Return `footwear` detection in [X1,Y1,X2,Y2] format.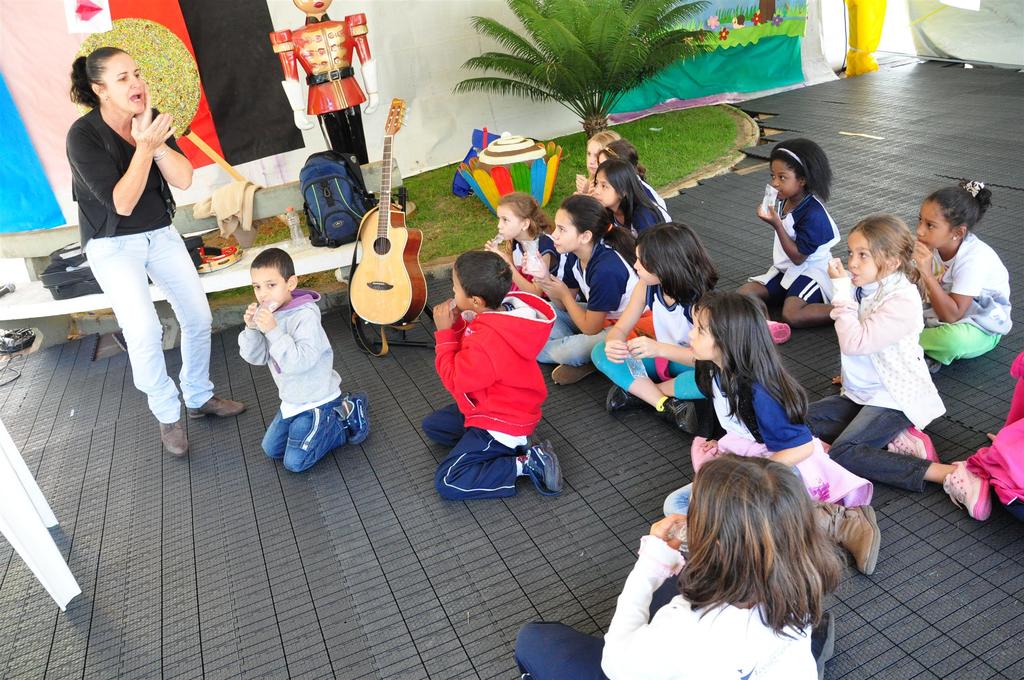
[550,360,600,385].
